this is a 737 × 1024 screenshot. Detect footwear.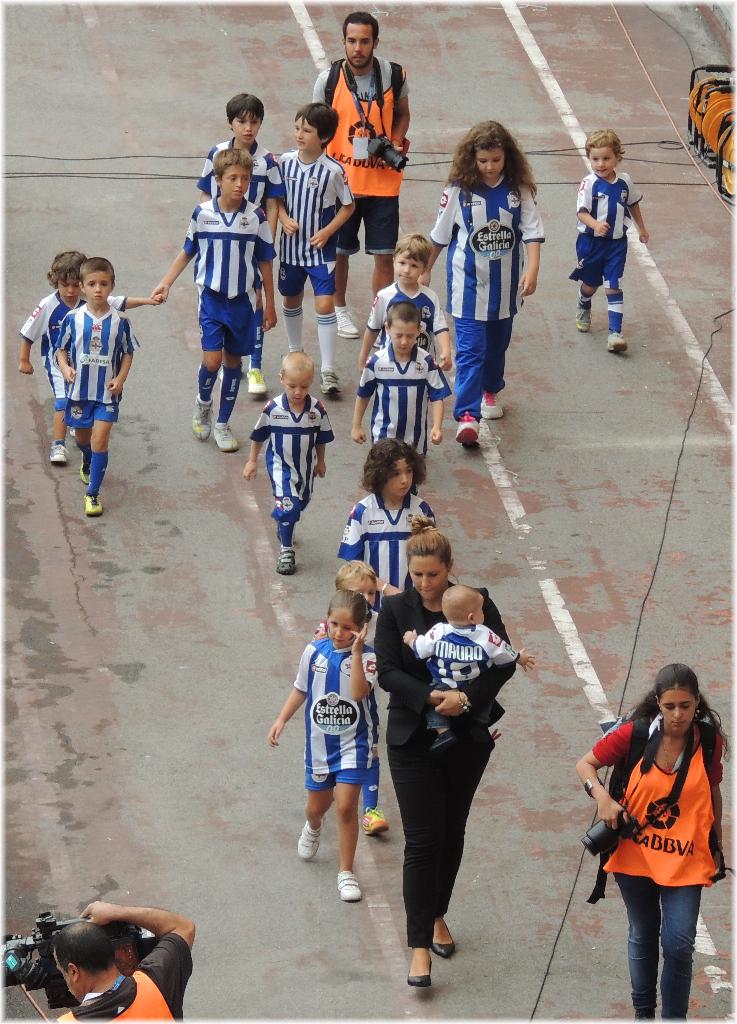
locate(603, 331, 635, 355).
